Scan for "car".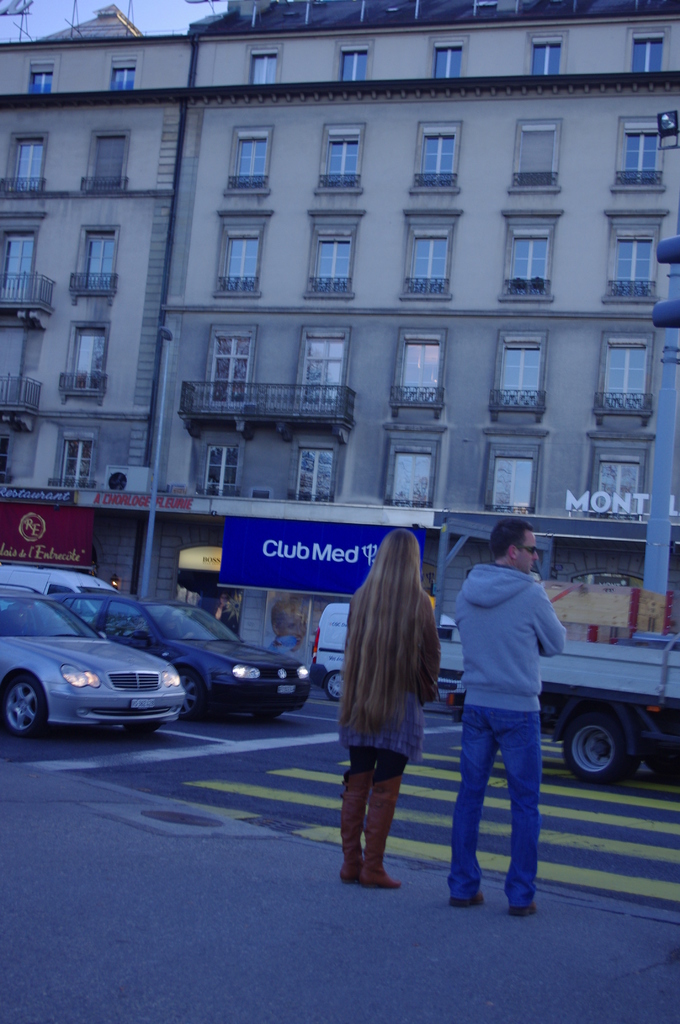
Scan result: box=[0, 585, 185, 740].
